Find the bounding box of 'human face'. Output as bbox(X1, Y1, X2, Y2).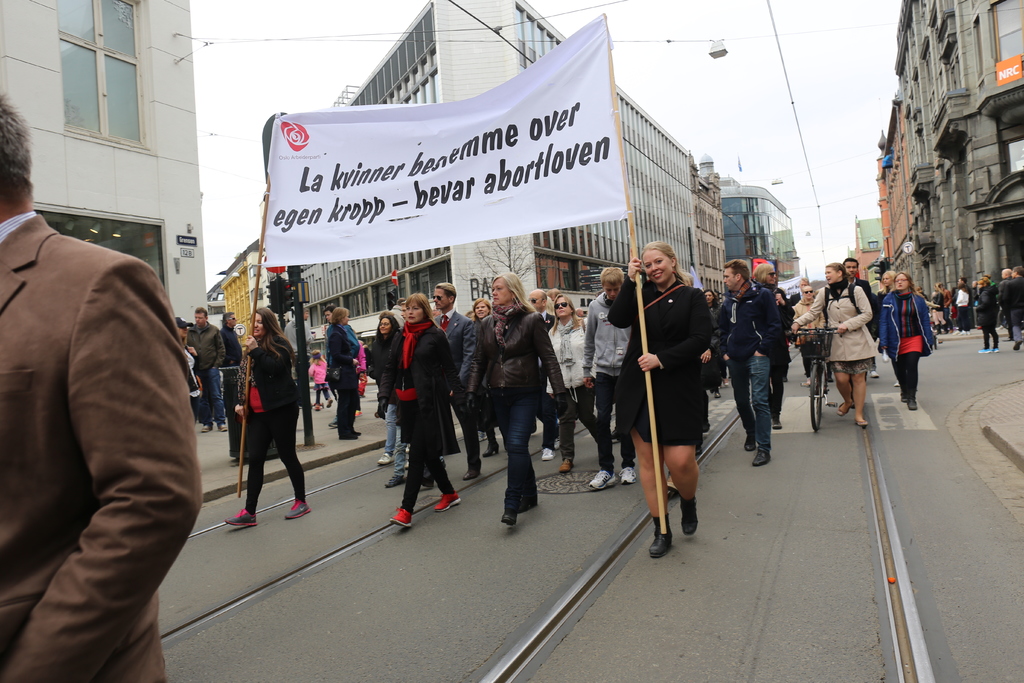
bbox(765, 270, 774, 284).
